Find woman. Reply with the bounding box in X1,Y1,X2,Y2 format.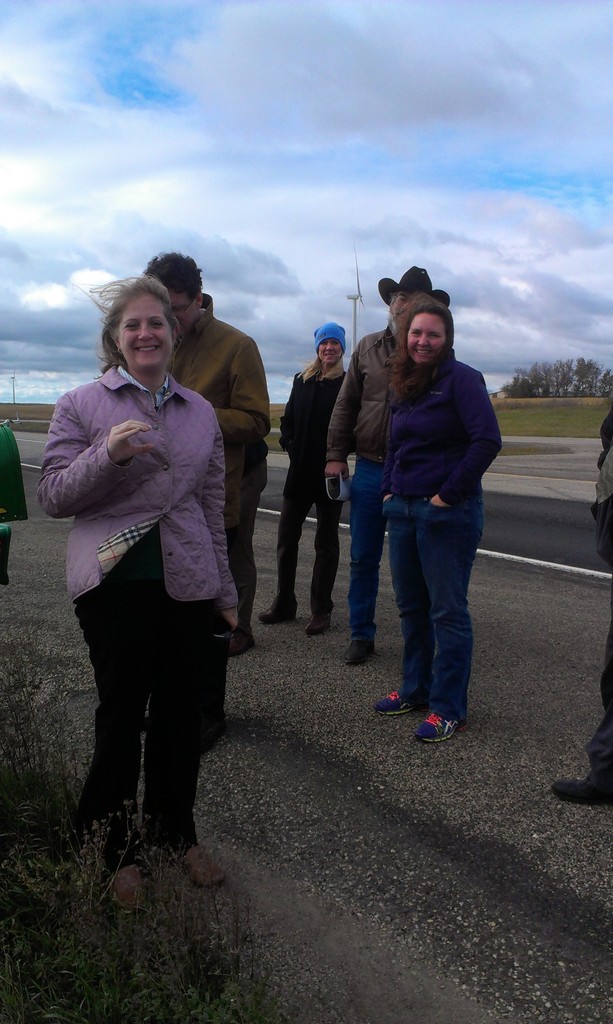
365,294,506,744.
